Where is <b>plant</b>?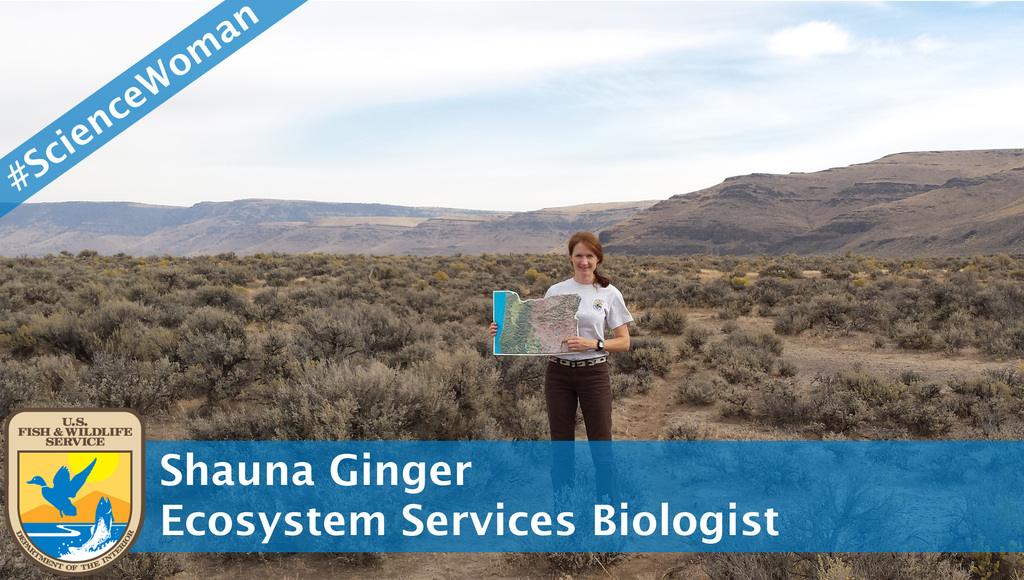
crop(676, 377, 716, 407).
